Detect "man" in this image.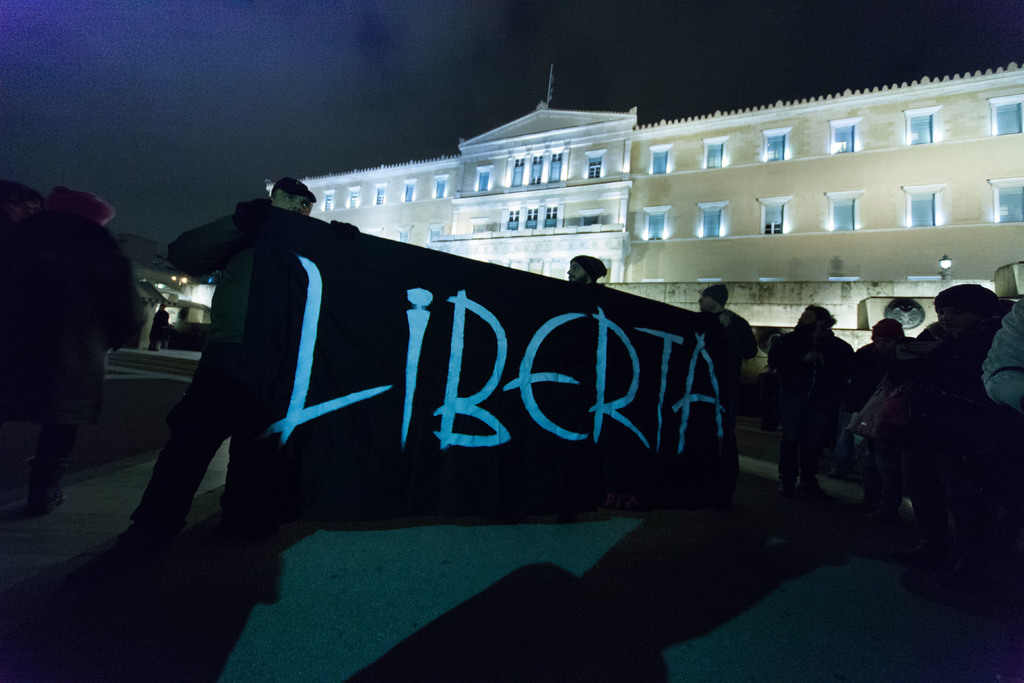
Detection: bbox(700, 282, 760, 497).
